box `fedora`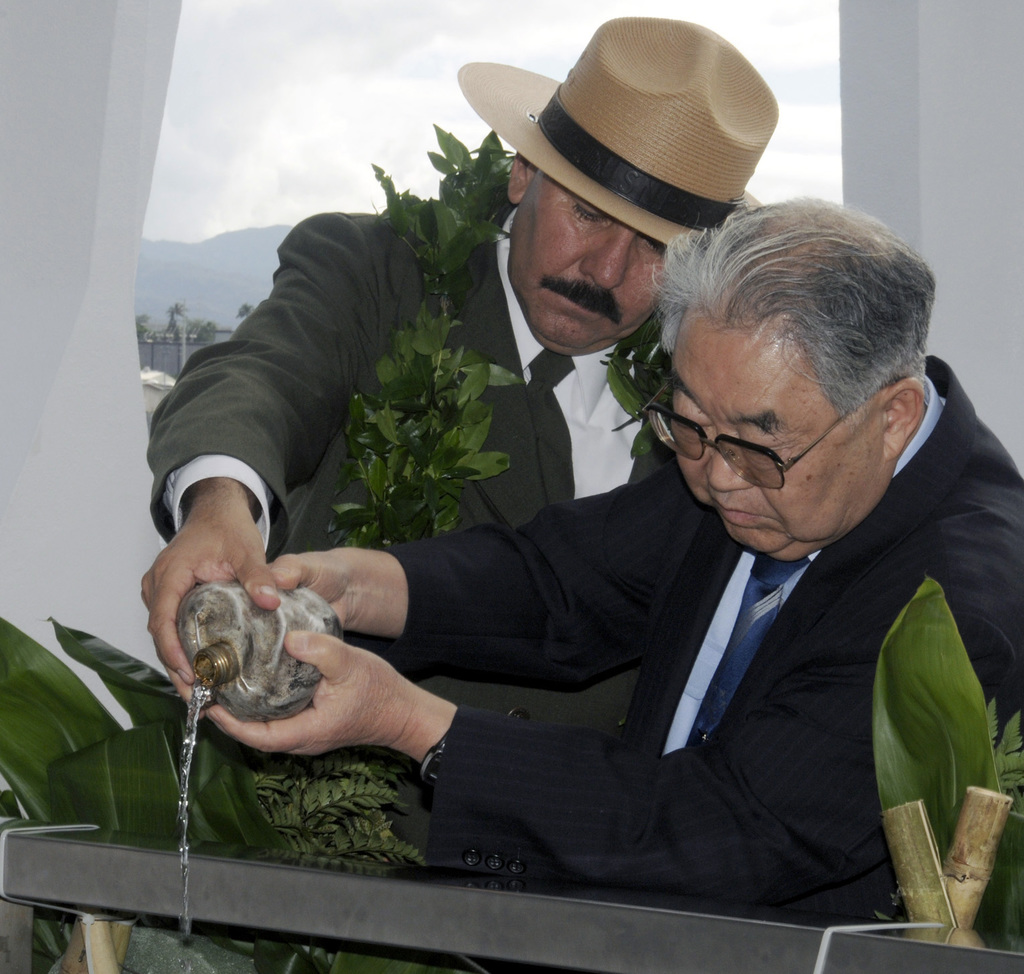
pyautogui.locateOnScreen(454, 13, 773, 250)
